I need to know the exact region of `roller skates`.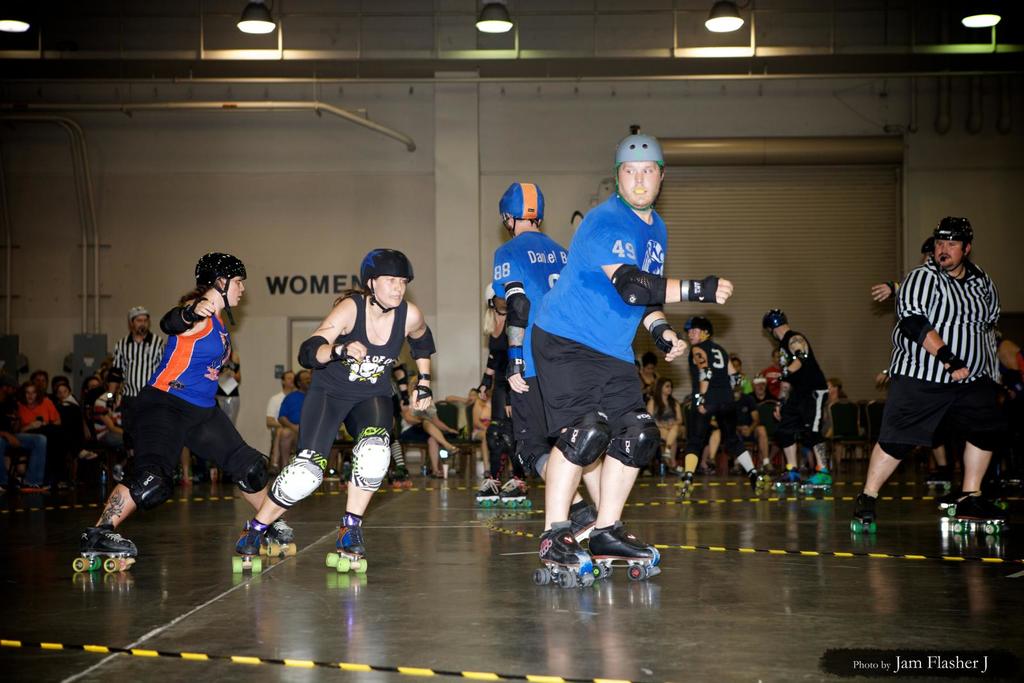
Region: [left=848, top=488, right=882, bottom=533].
